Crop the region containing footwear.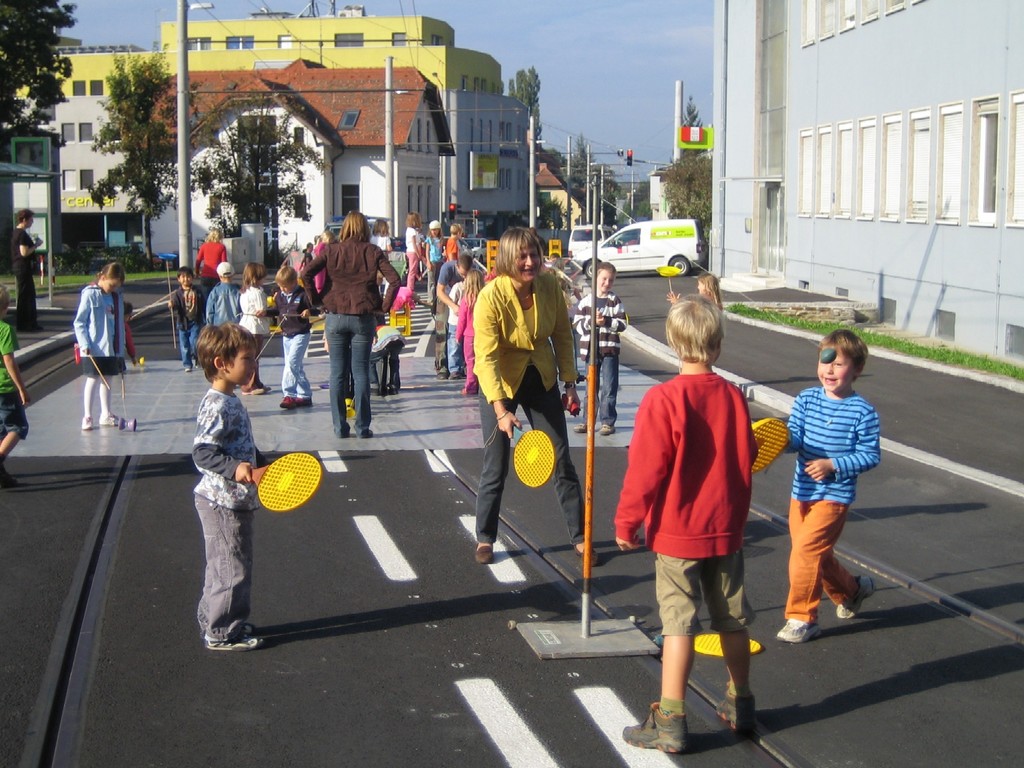
Crop region: <region>573, 420, 589, 432</region>.
